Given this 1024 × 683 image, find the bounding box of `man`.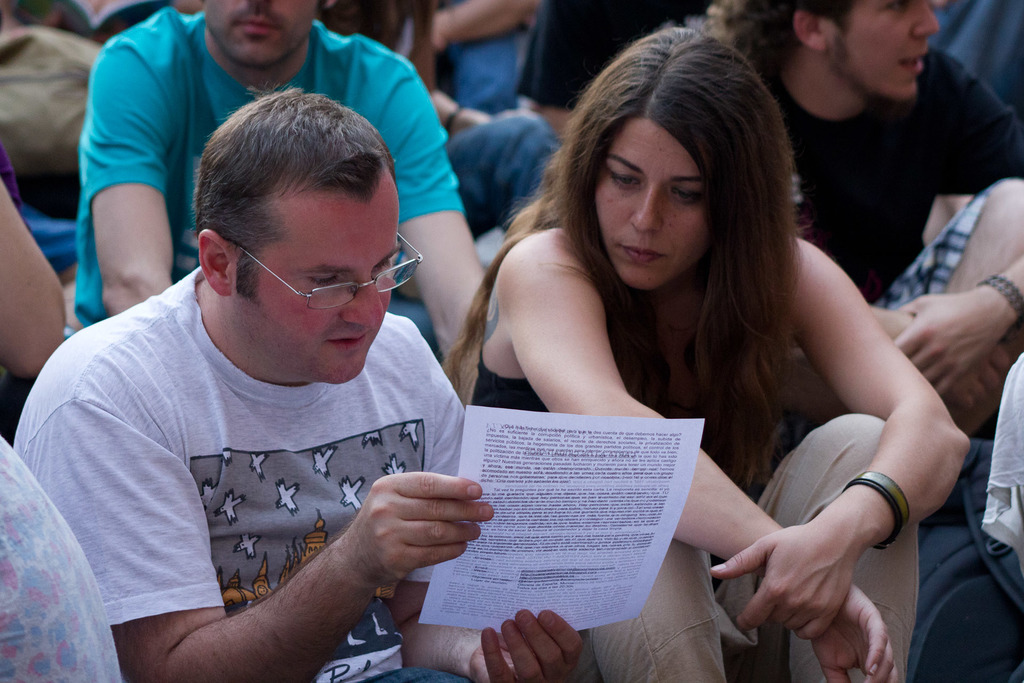
[681, 0, 1023, 435].
